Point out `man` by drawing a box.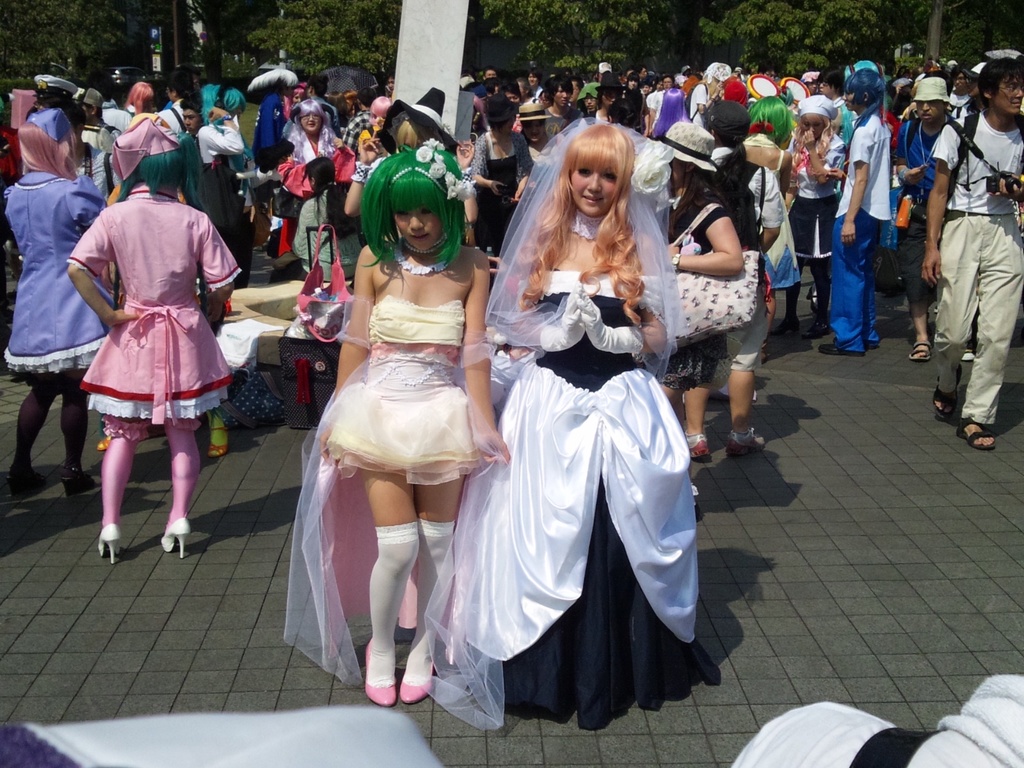
[left=662, top=76, right=672, bottom=93].
